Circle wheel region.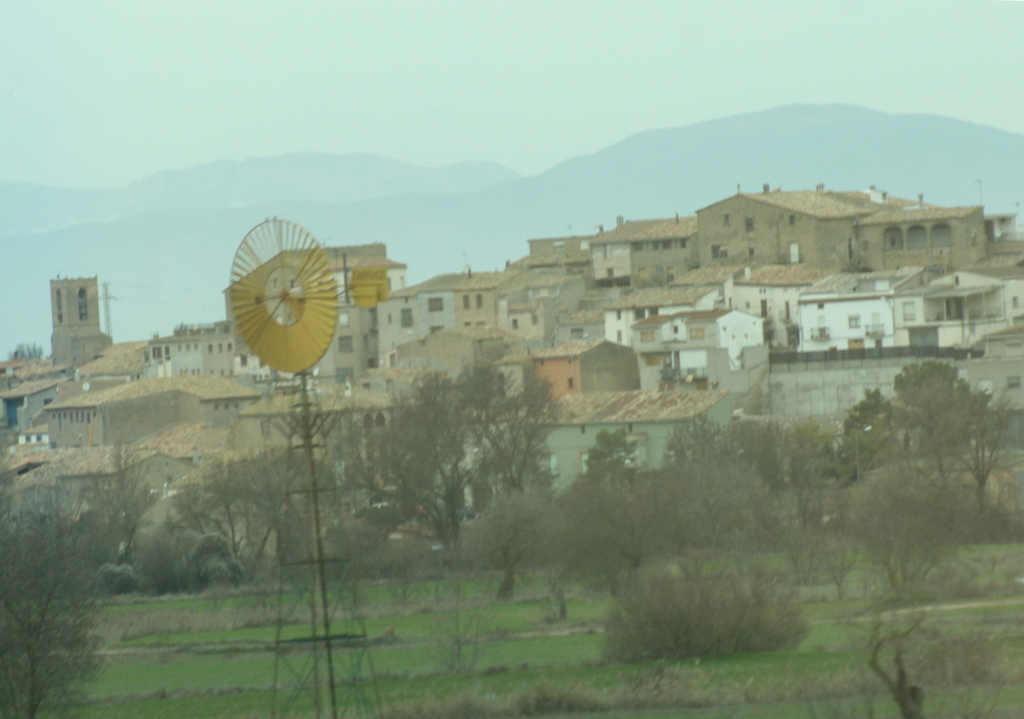
Region: x1=228, y1=214, x2=335, y2=376.
